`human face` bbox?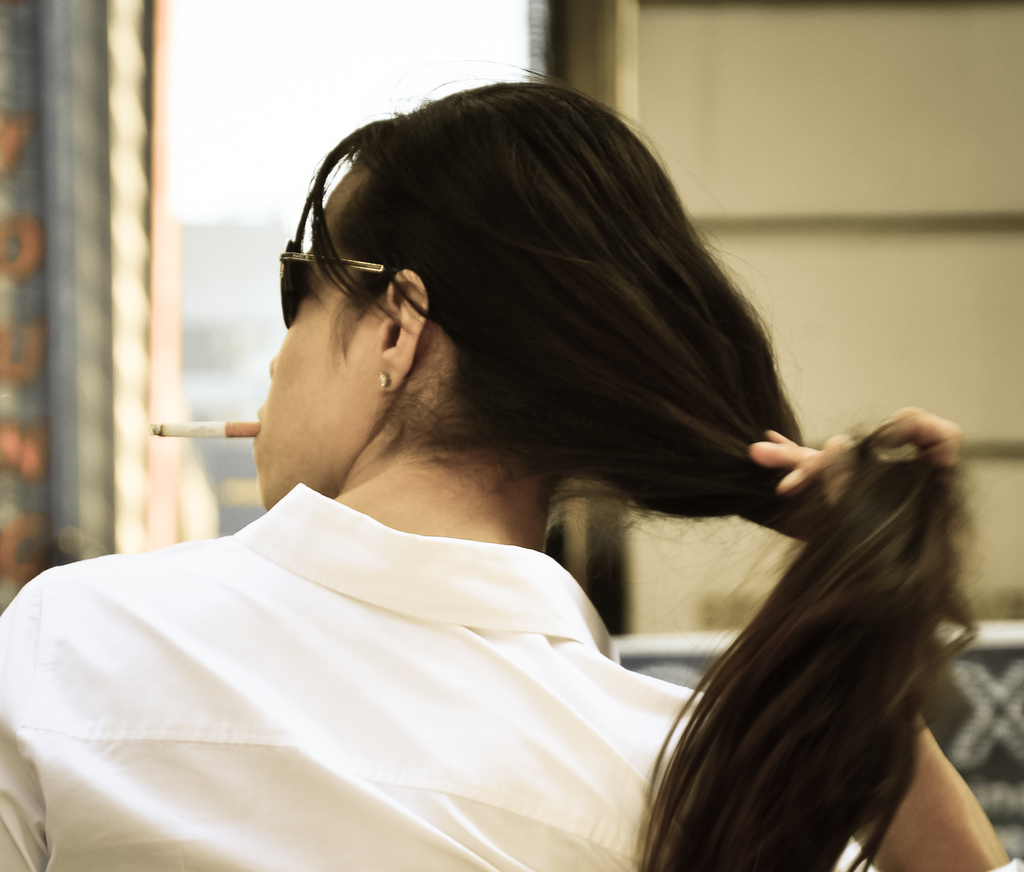
box(248, 166, 379, 511)
